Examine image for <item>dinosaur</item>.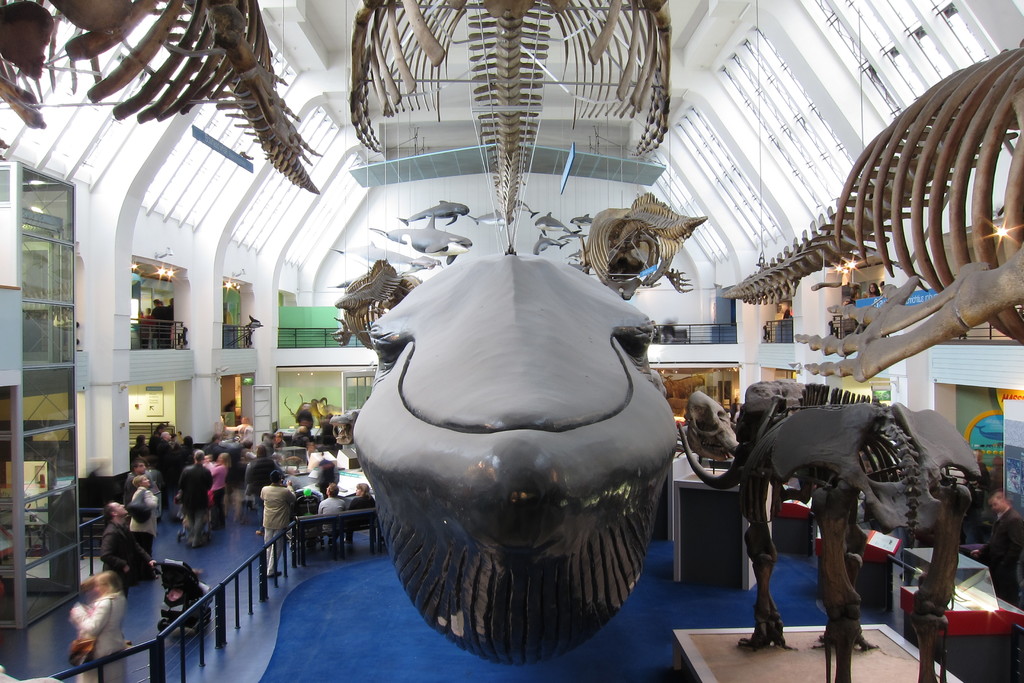
Examination result: select_region(348, 0, 675, 252).
